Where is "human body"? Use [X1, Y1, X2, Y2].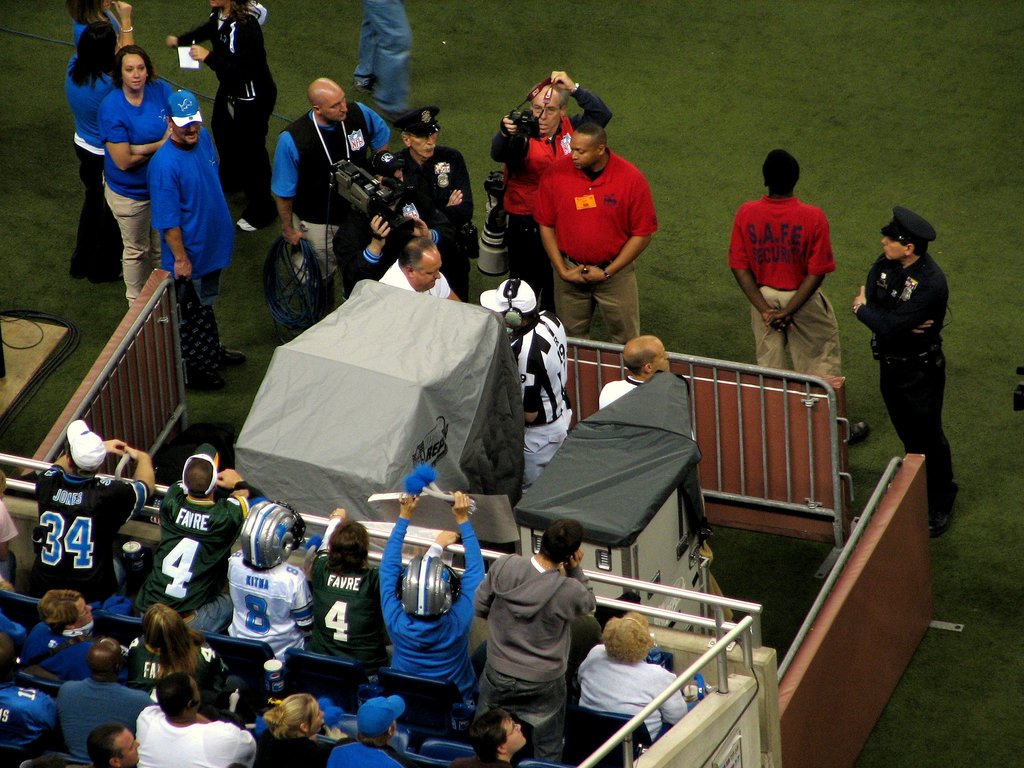
[856, 239, 952, 532].
